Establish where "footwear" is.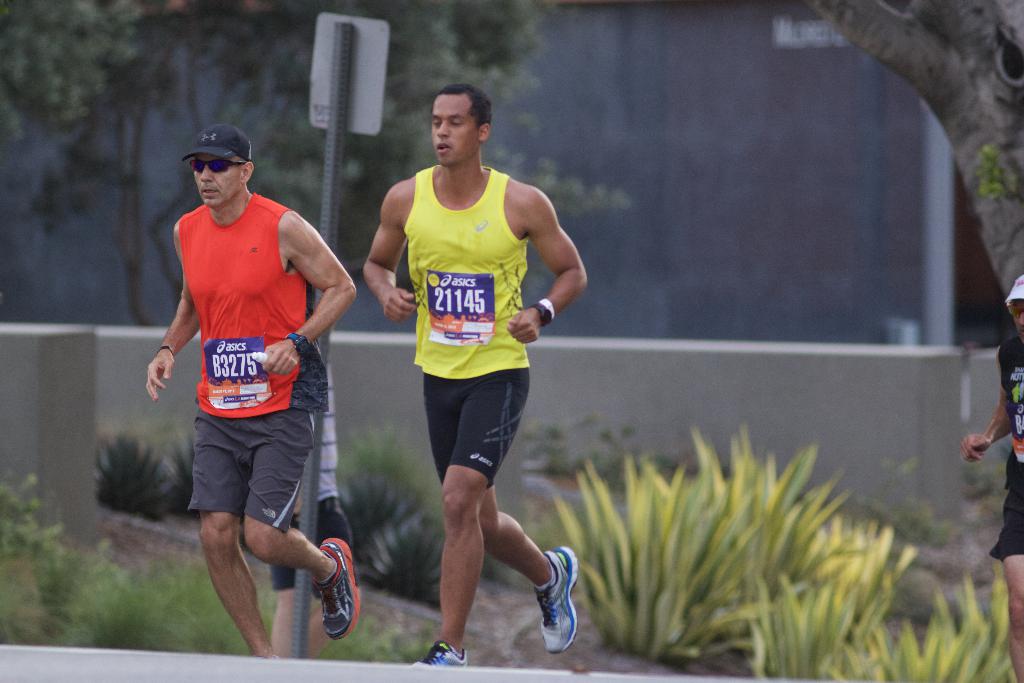
Established at <region>310, 534, 359, 638</region>.
